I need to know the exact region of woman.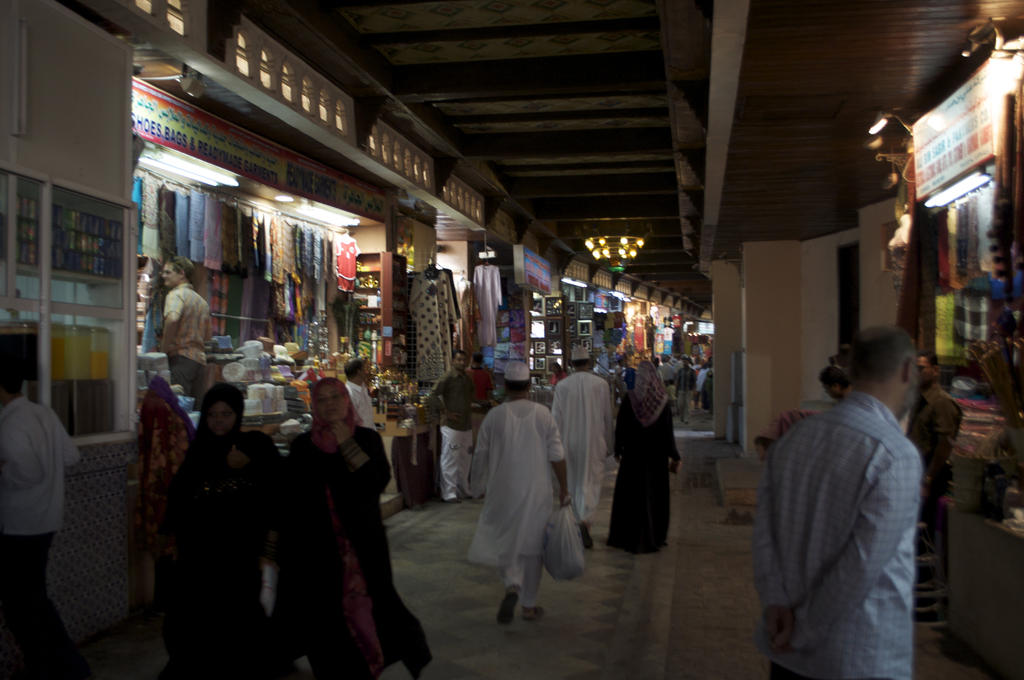
Region: 612/360/684/556.
